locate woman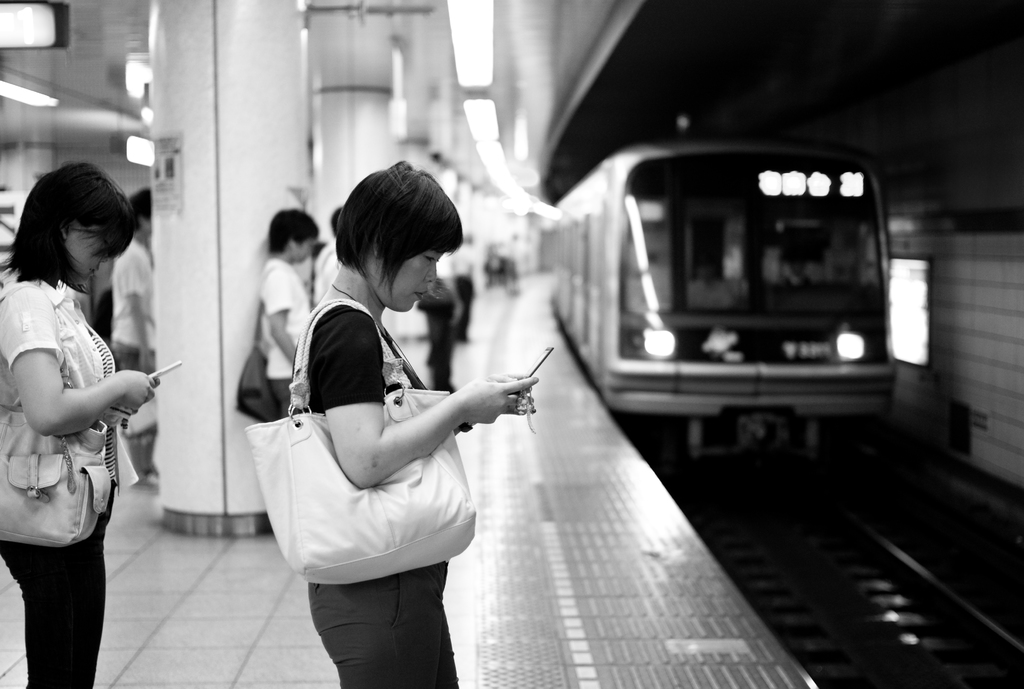
[left=250, top=161, right=539, bottom=688]
